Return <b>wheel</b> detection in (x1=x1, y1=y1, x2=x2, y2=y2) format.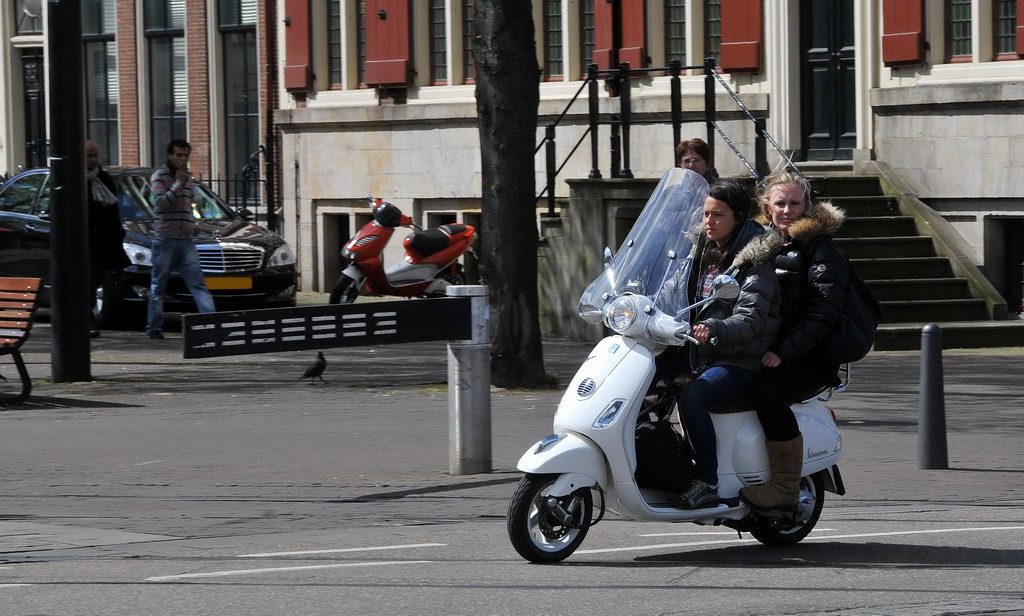
(x1=521, y1=475, x2=612, y2=565).
